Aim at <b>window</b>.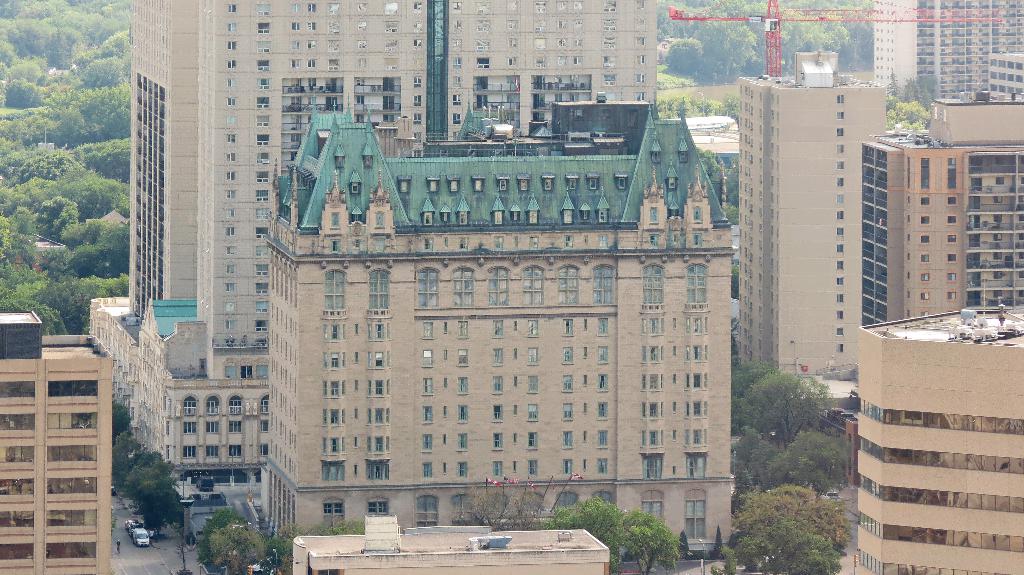
Aimed at (x1=513, y1=375, x2=516, y2=388).
